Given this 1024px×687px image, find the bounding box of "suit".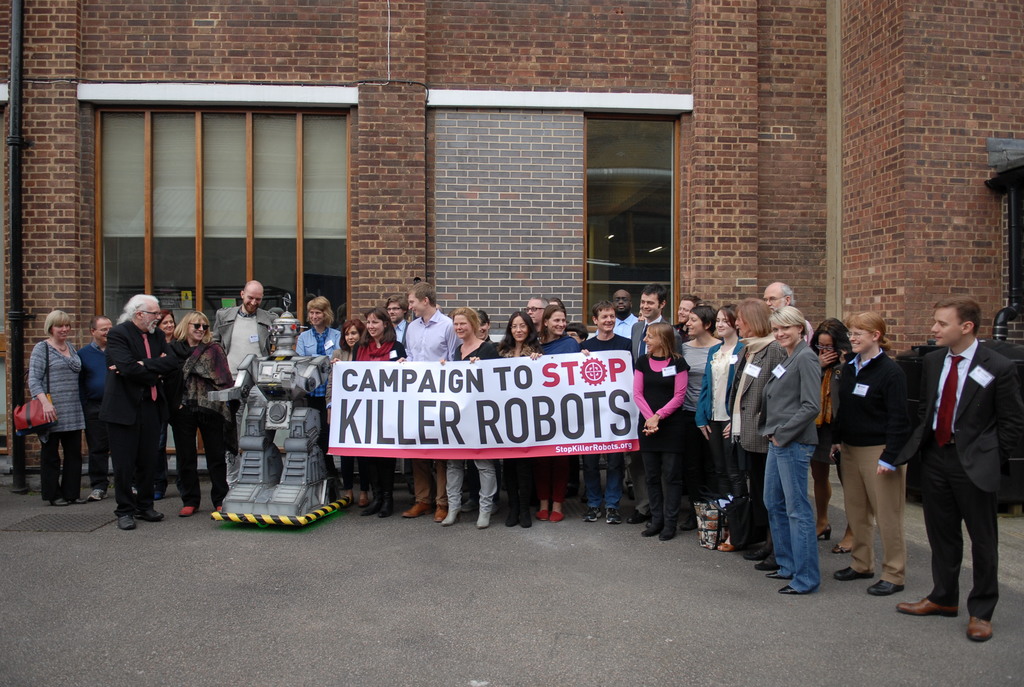
pyautogui.locateOnScreen(754, 338, 825, 448).
